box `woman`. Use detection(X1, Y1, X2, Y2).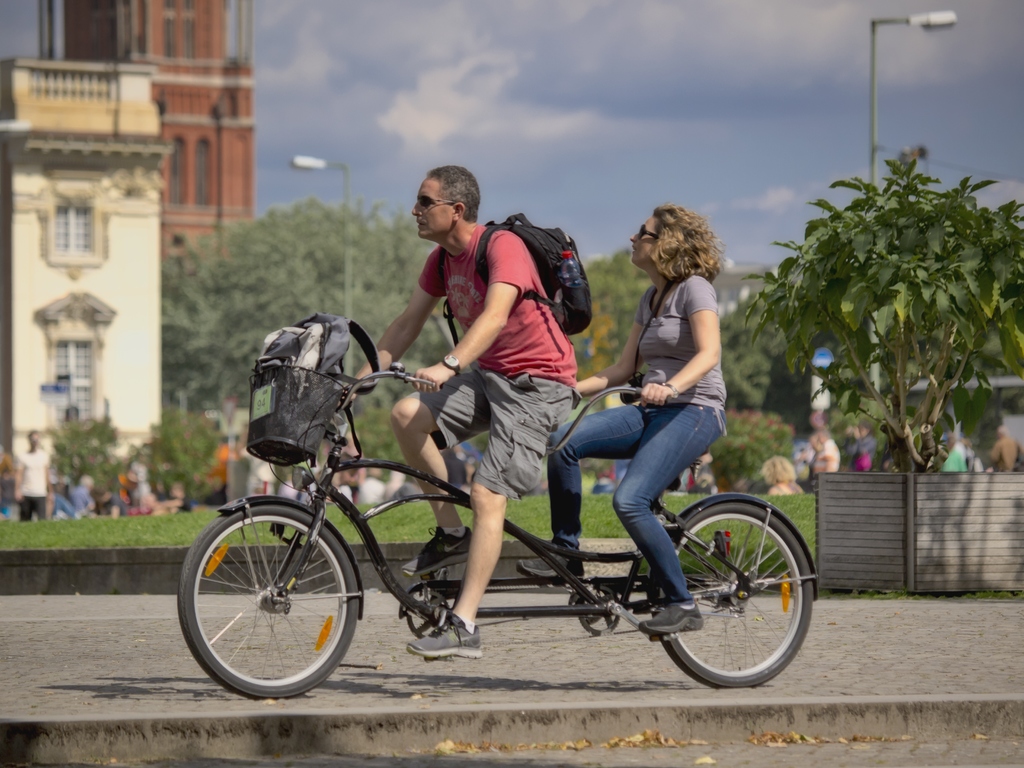
detection(572, 195, 768, 649).
